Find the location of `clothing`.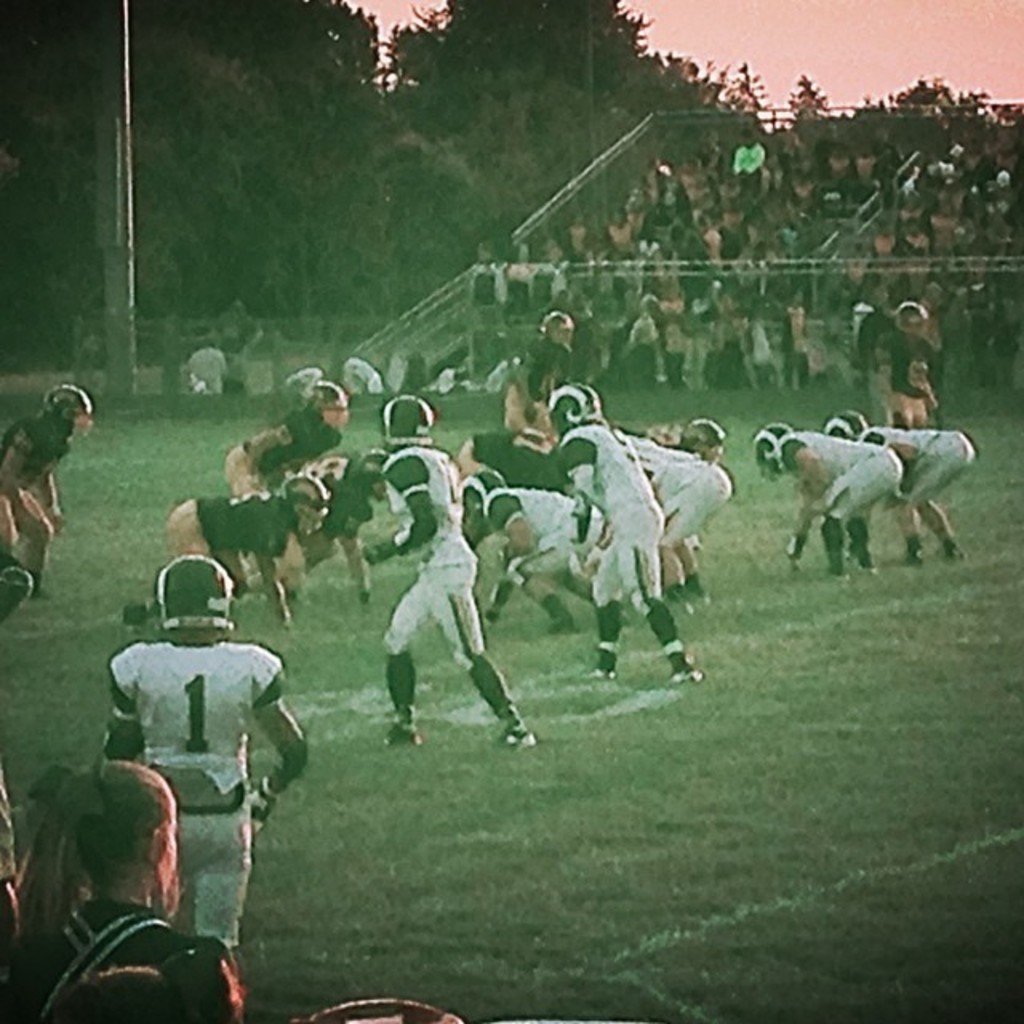
Location: <bbox>0, 406, 66, 574</bbox>.
